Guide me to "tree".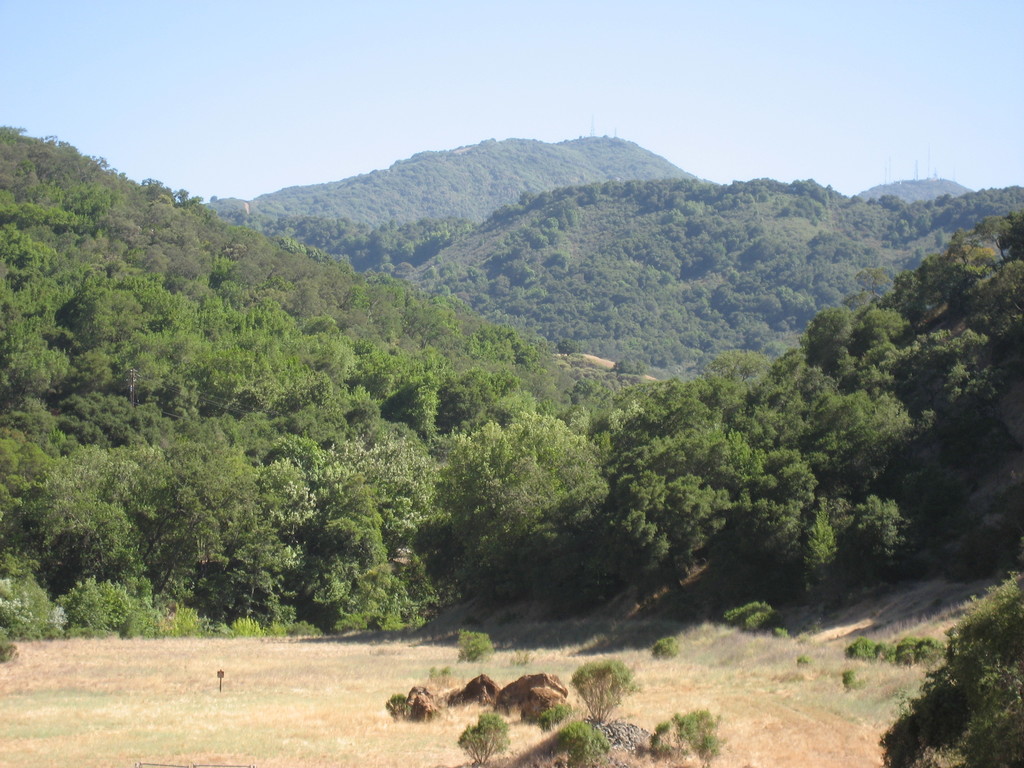
Guidance: <box>0,554,56,641</box>.
